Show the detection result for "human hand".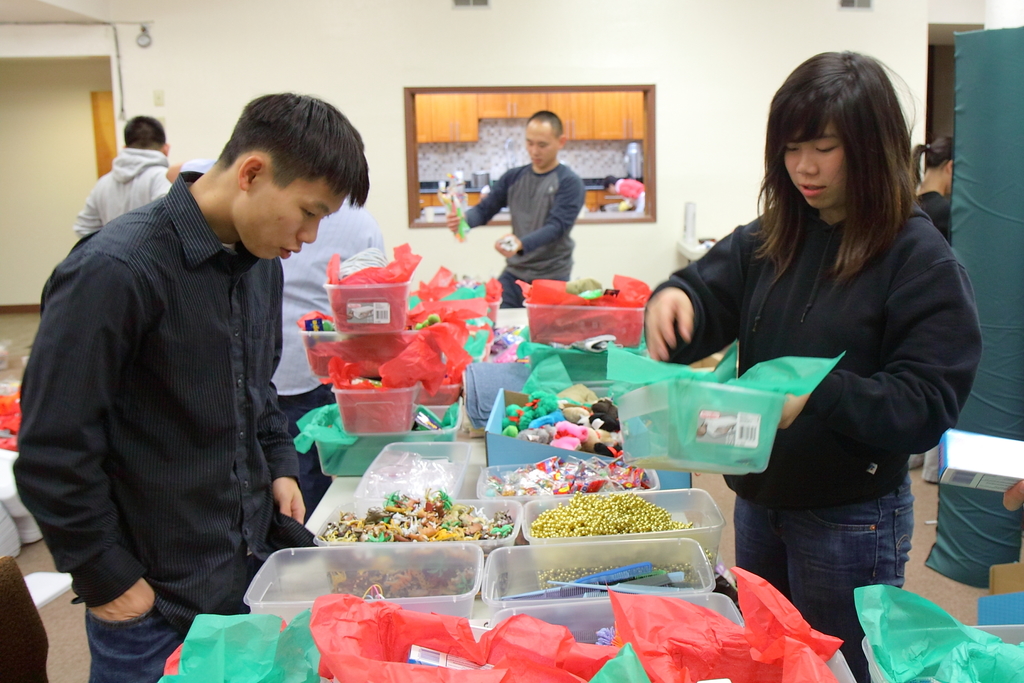
Rect(86, 578, 157, 628).
